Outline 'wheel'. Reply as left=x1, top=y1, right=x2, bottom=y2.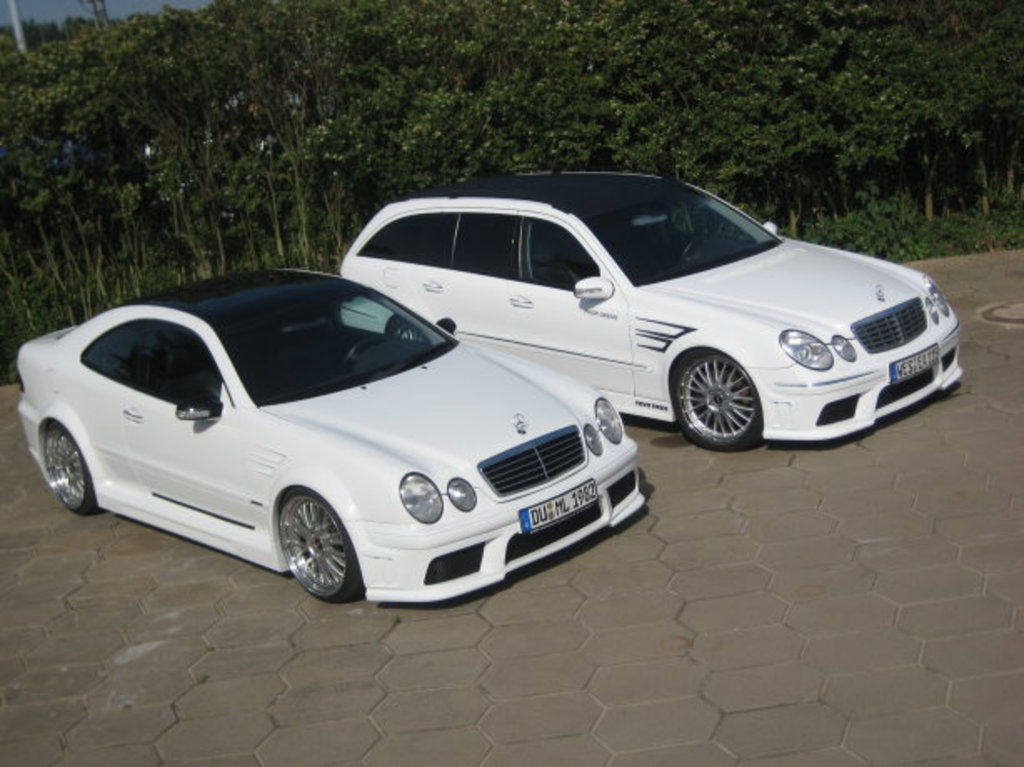
left=37, top=422, right=100, bottom=519.
